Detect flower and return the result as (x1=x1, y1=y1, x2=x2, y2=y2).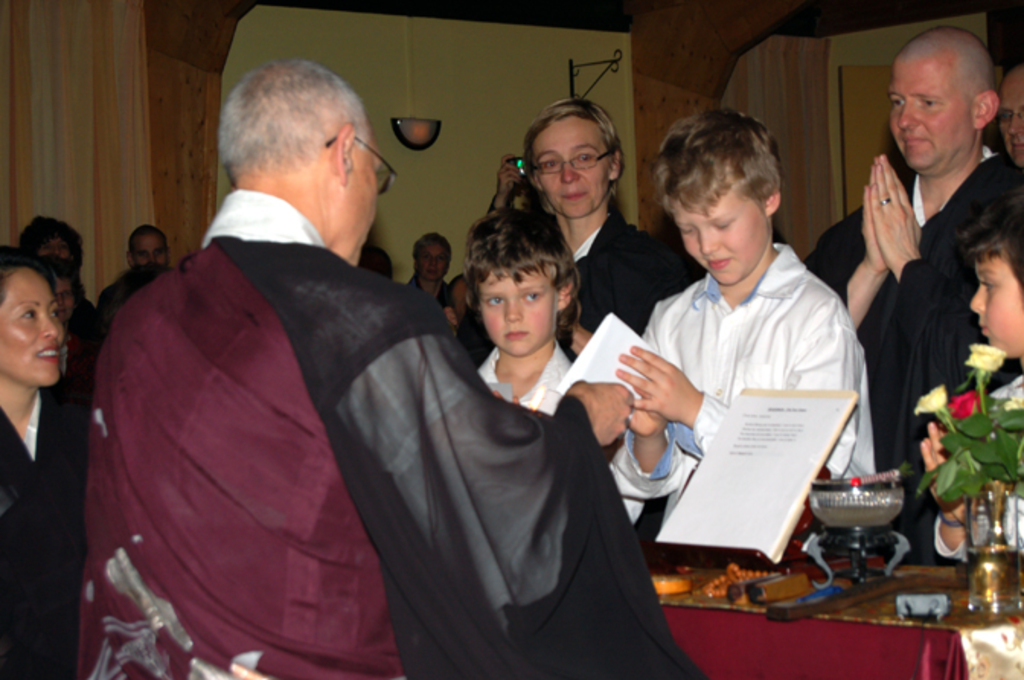
(x1=1003, y1=377, x2=1022, y2=410).
